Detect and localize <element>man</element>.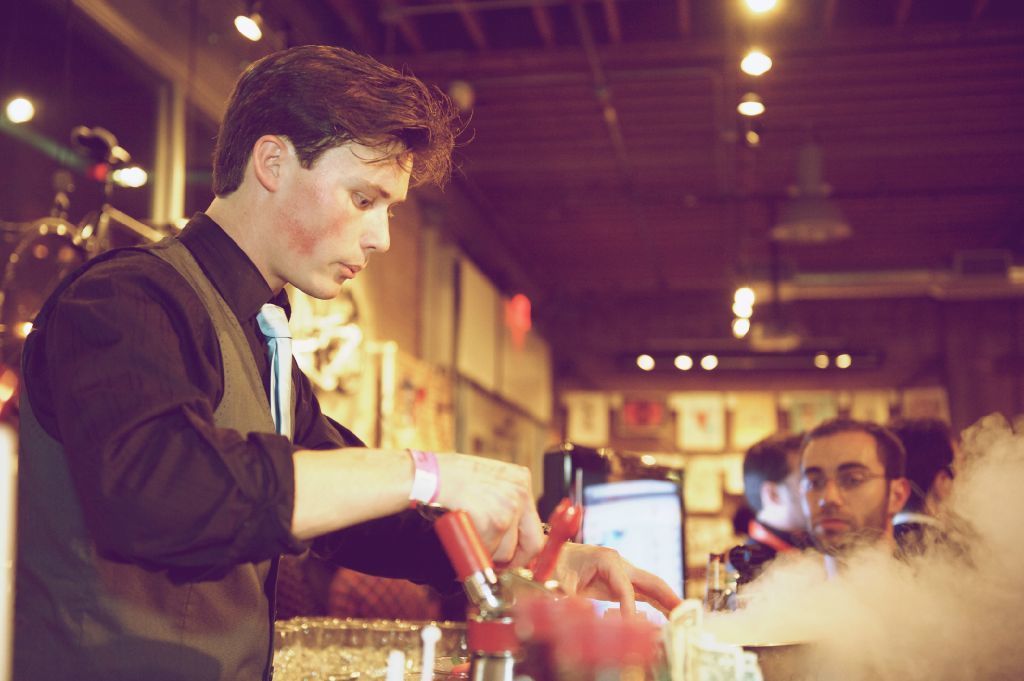
Localized at select_region(870, 418, 1005, 586).
